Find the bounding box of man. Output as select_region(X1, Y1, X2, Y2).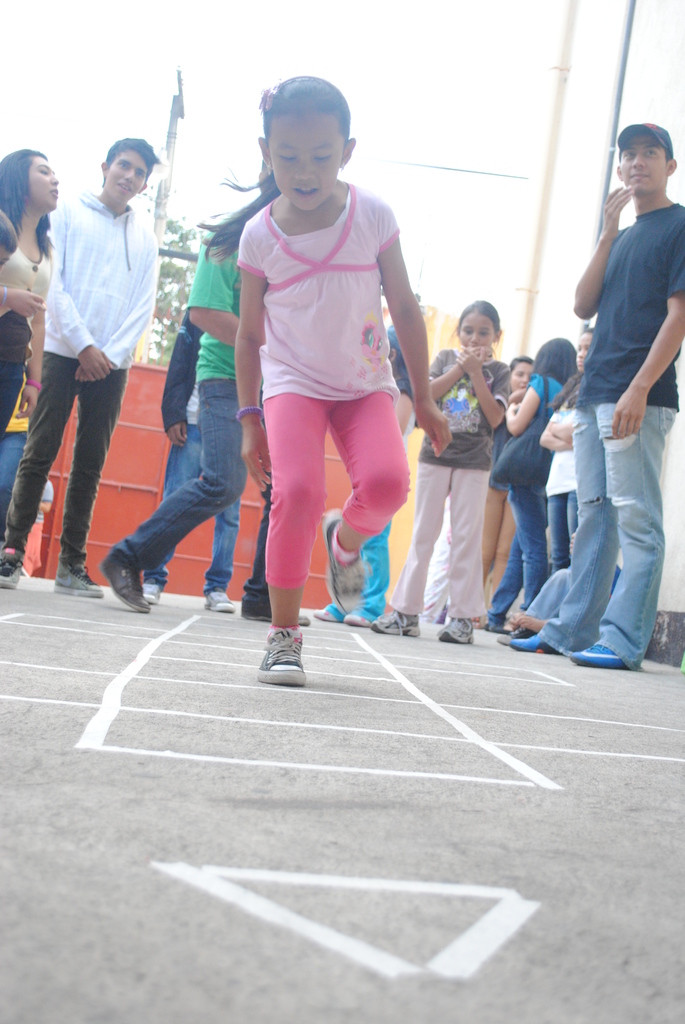
select_region(21, 122, 182, 566).
